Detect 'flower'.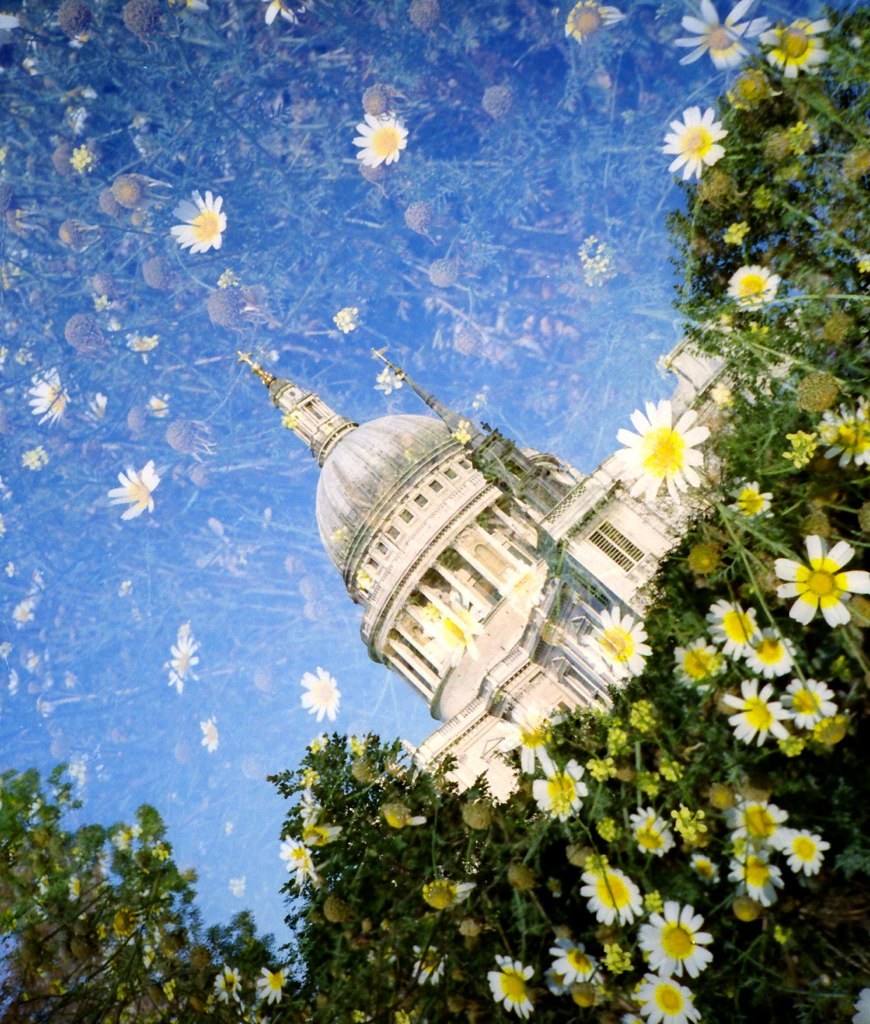
Detected at <bbox>499, 702, 557, 782</bbox>.
